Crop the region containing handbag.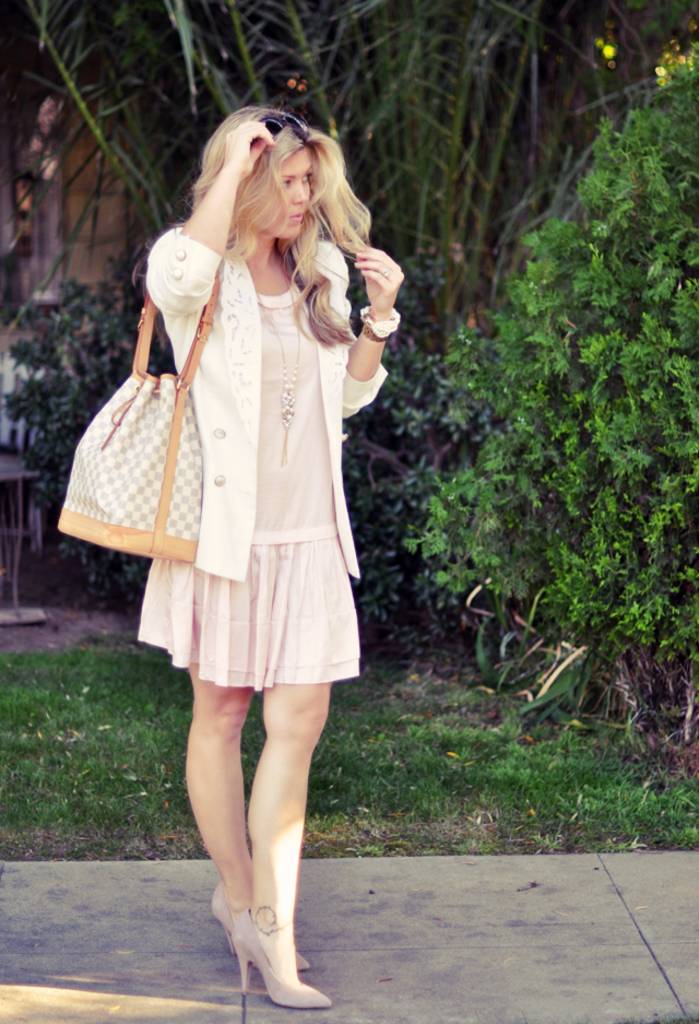
Crop region: (x1=55, y1=262, x2=226, y2=560).
